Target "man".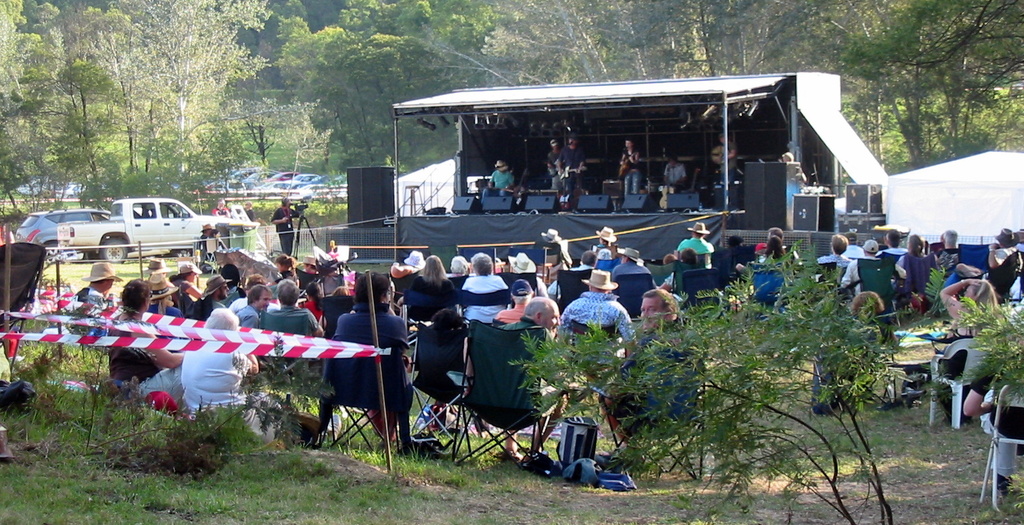
Target region: 817,232,853,273.
